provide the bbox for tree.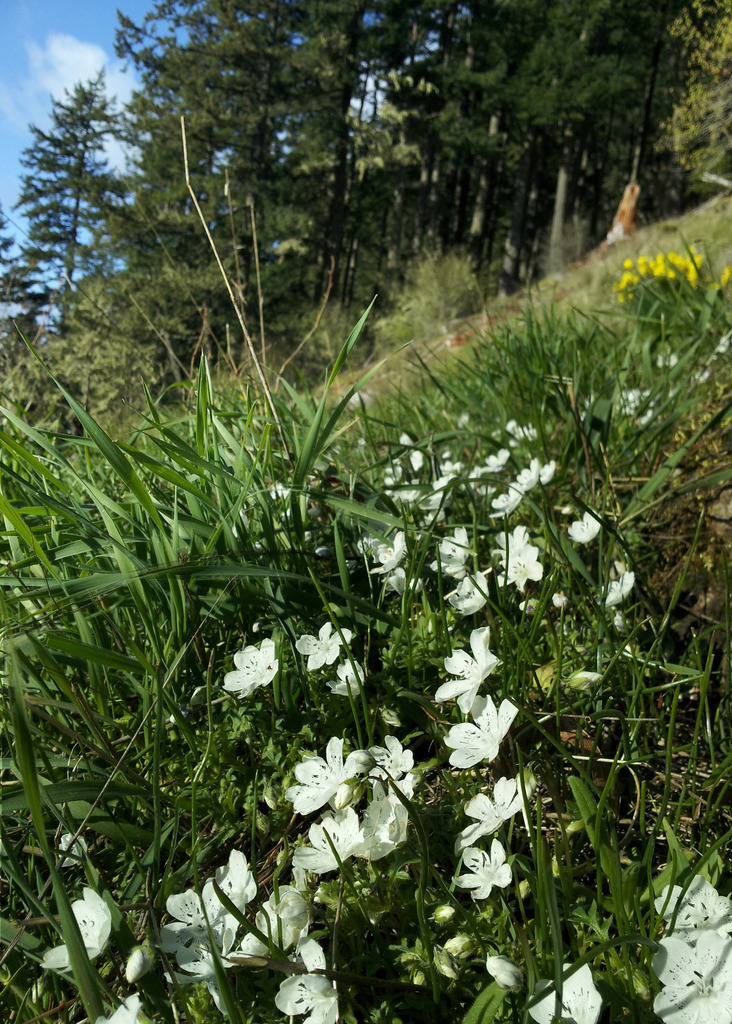
(x1=15, y1=58, x2=135, y2=339).
